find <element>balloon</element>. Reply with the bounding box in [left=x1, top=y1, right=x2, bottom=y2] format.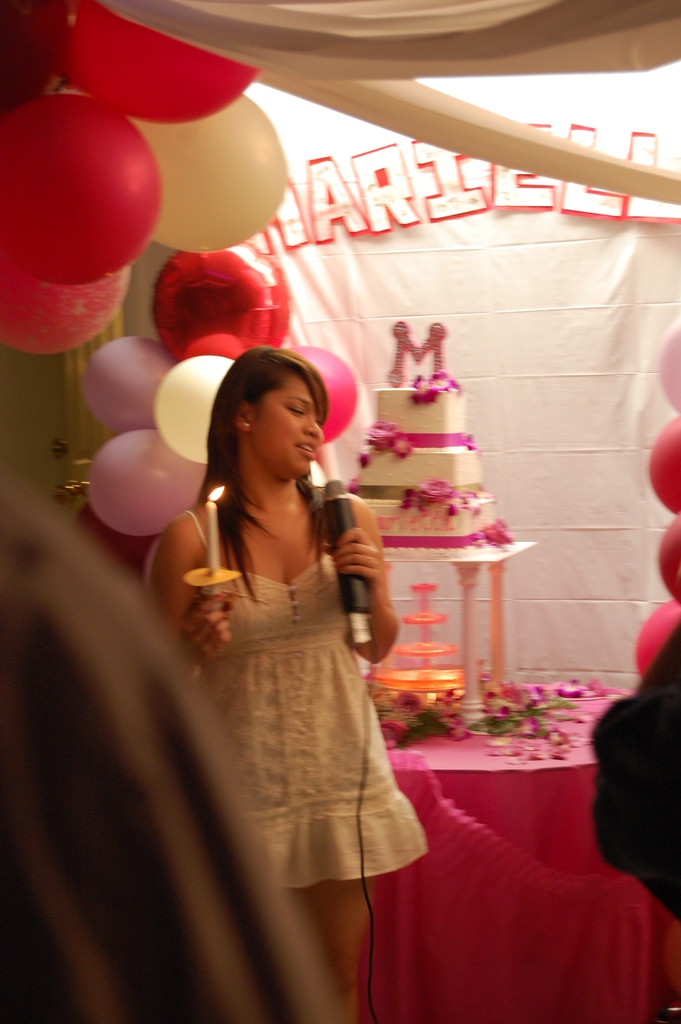
[left=0, top=86, right=161, bottom=289].
